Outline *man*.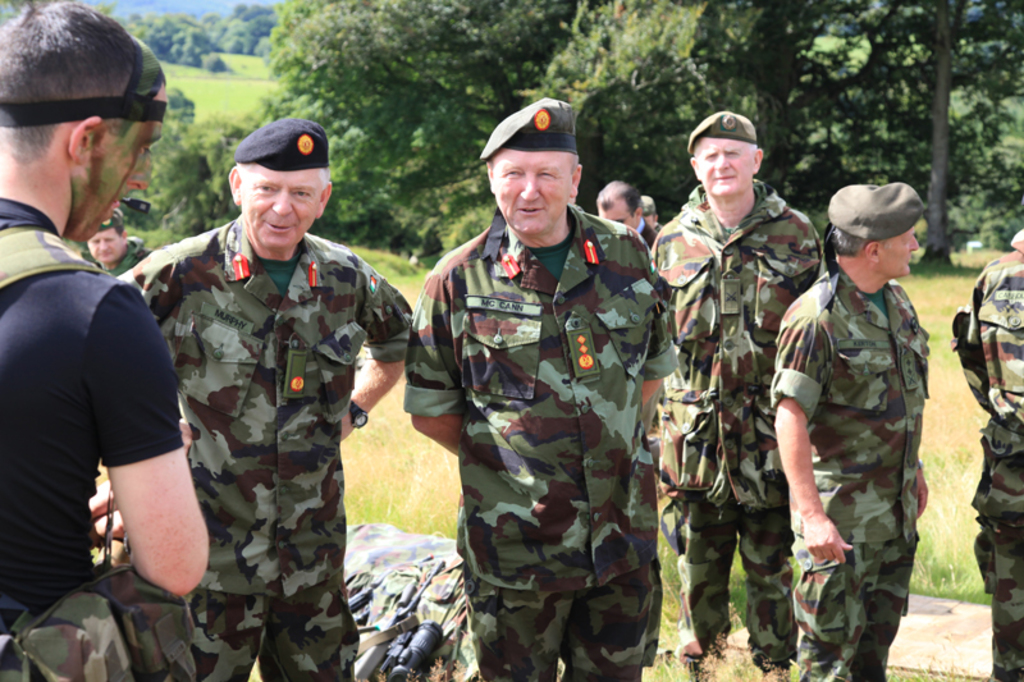
Outline: <bbox>954, 230, 1023, 681</bbox>.
